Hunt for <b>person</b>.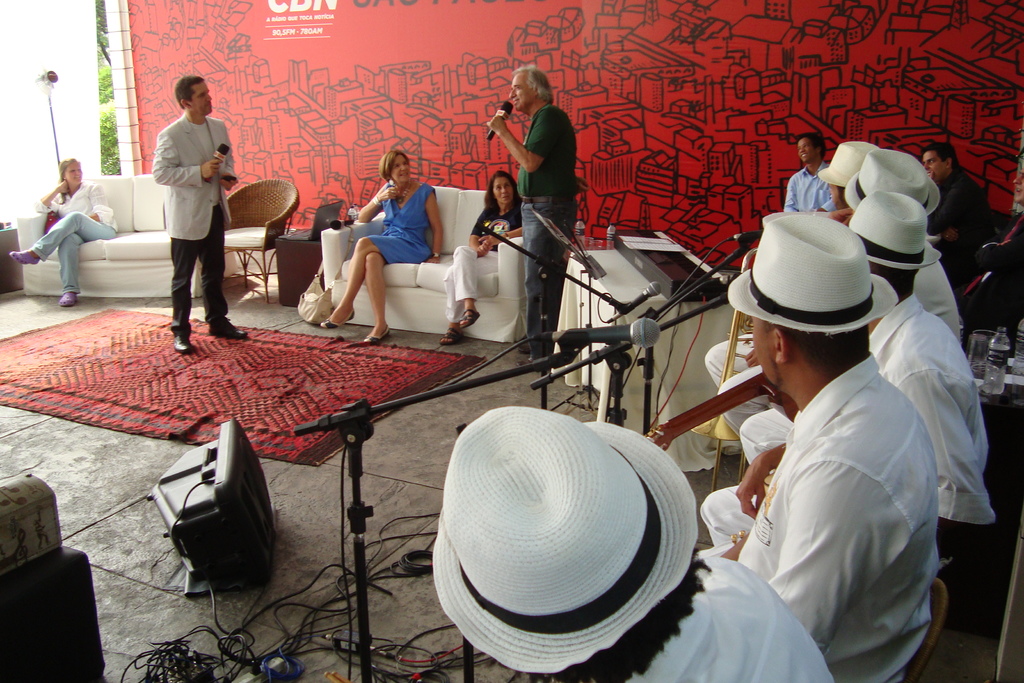
Hunted down at pyautogui.locateOnScreen(435, 169, 525, 352).
